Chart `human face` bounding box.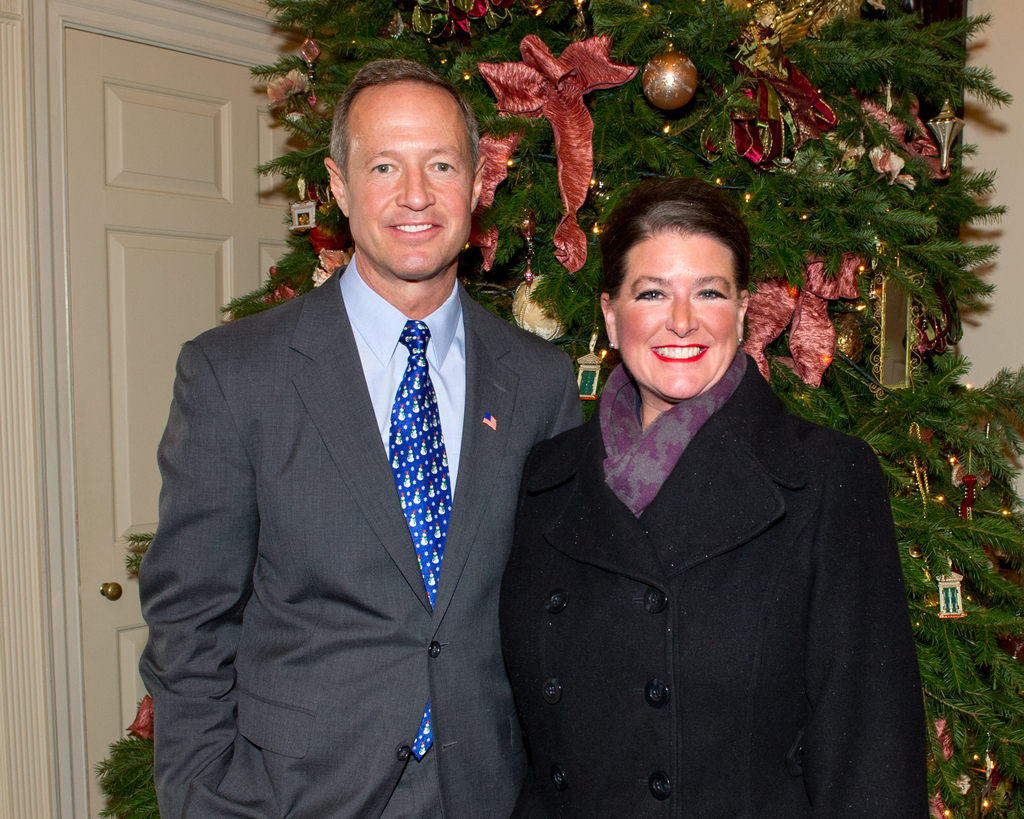
Charted: {"x1": 612, "y1": 234, "x2": 737, "y2": 396}.
